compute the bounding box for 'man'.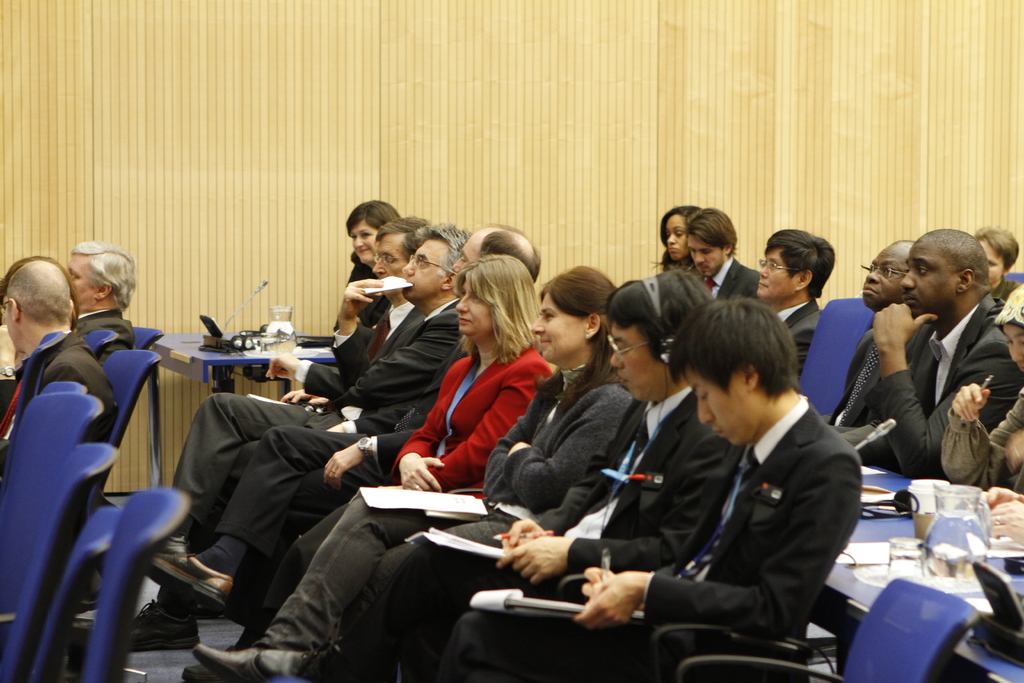
box=[304, 276, 716, 682].
